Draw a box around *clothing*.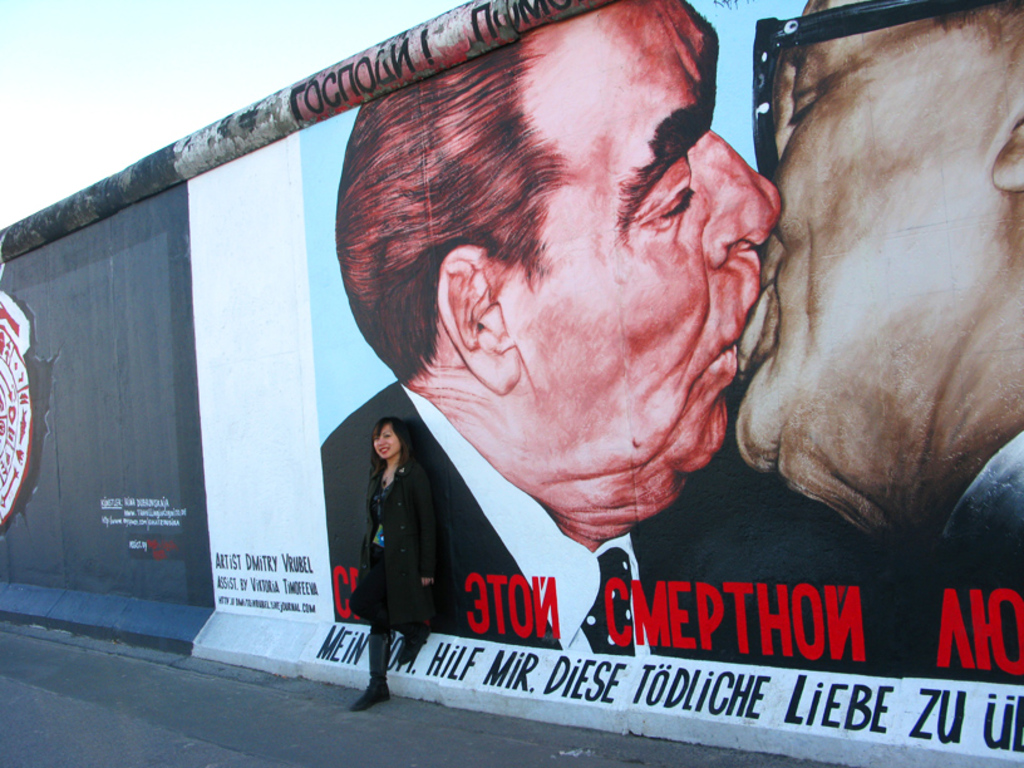
[left=343, top=458, right=443, bottom=637].
